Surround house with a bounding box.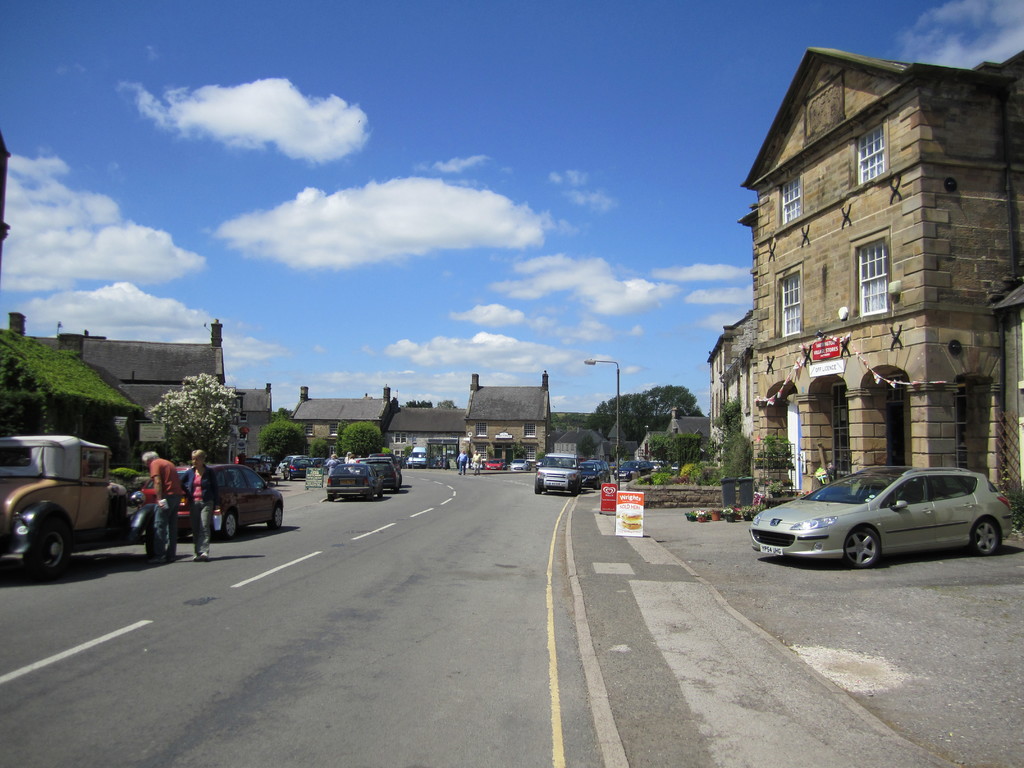
387, 404, 472, 449.
